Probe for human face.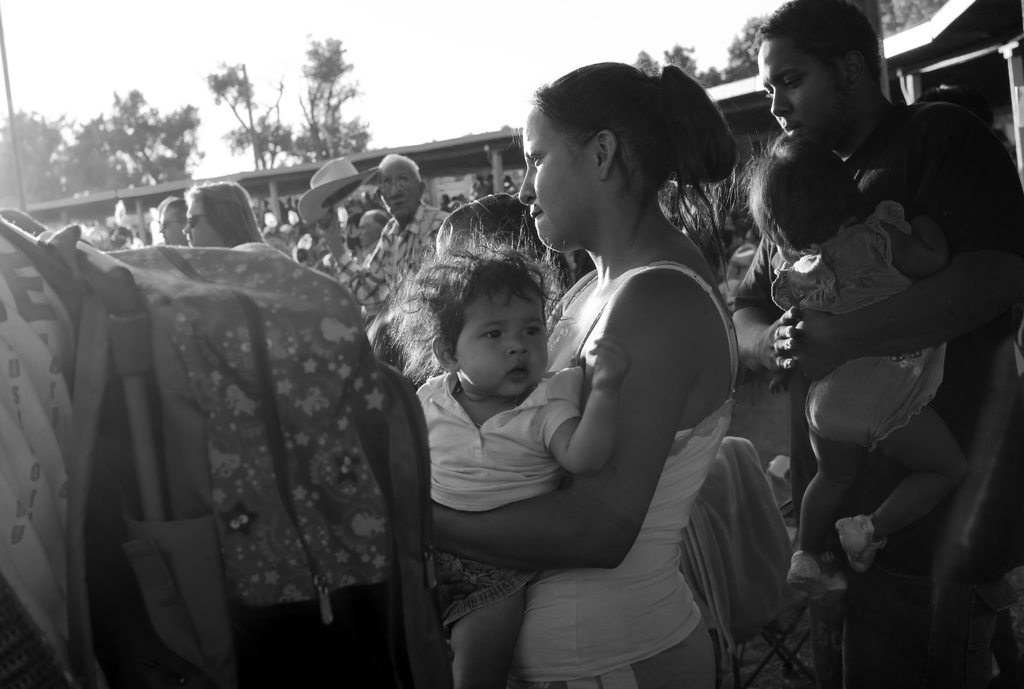
Probe result: (159, 210, 177, 246).
